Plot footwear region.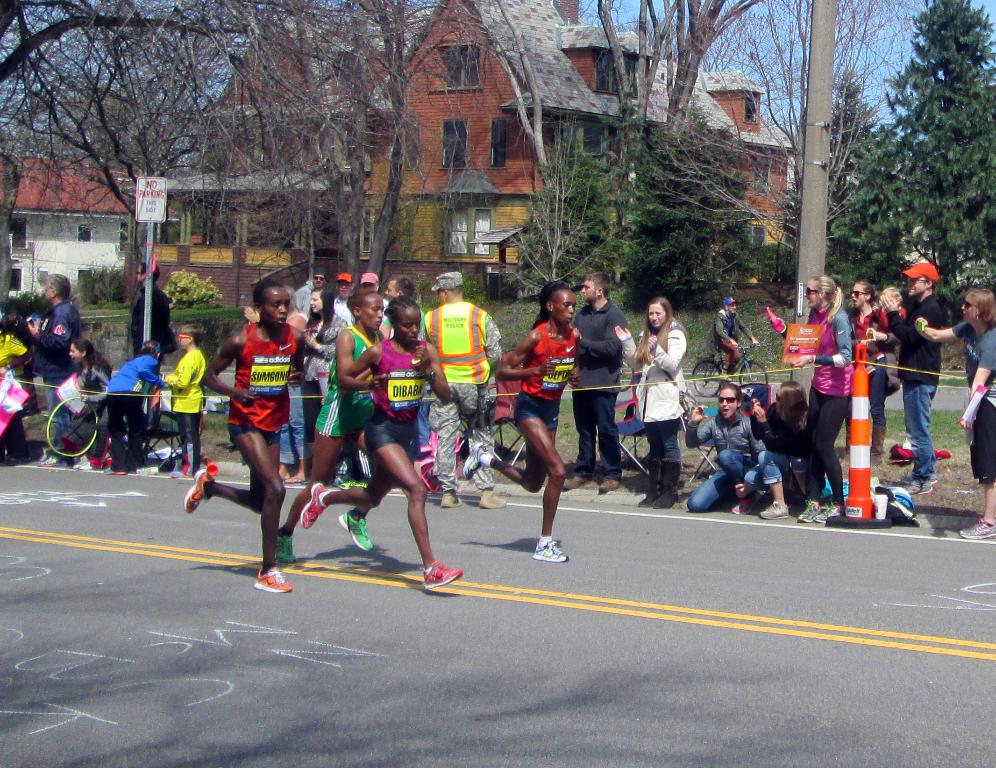
Plotted at region(907, 482, 931, 498).
